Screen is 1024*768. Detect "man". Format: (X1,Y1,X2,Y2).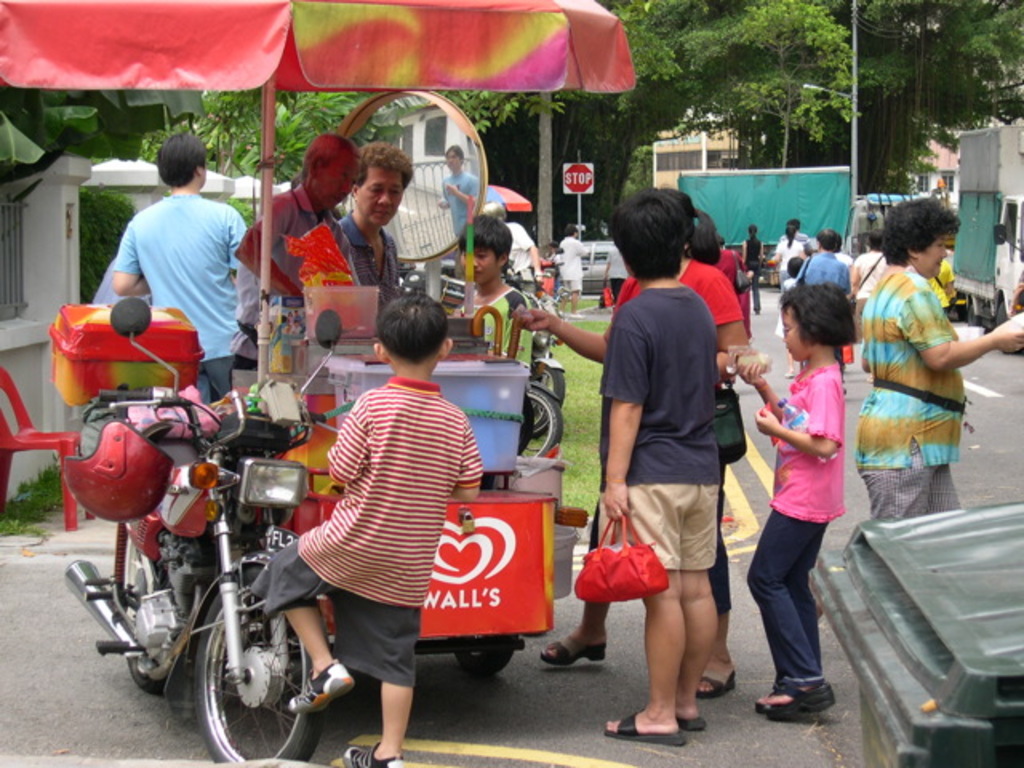
(229,130,366,358).
